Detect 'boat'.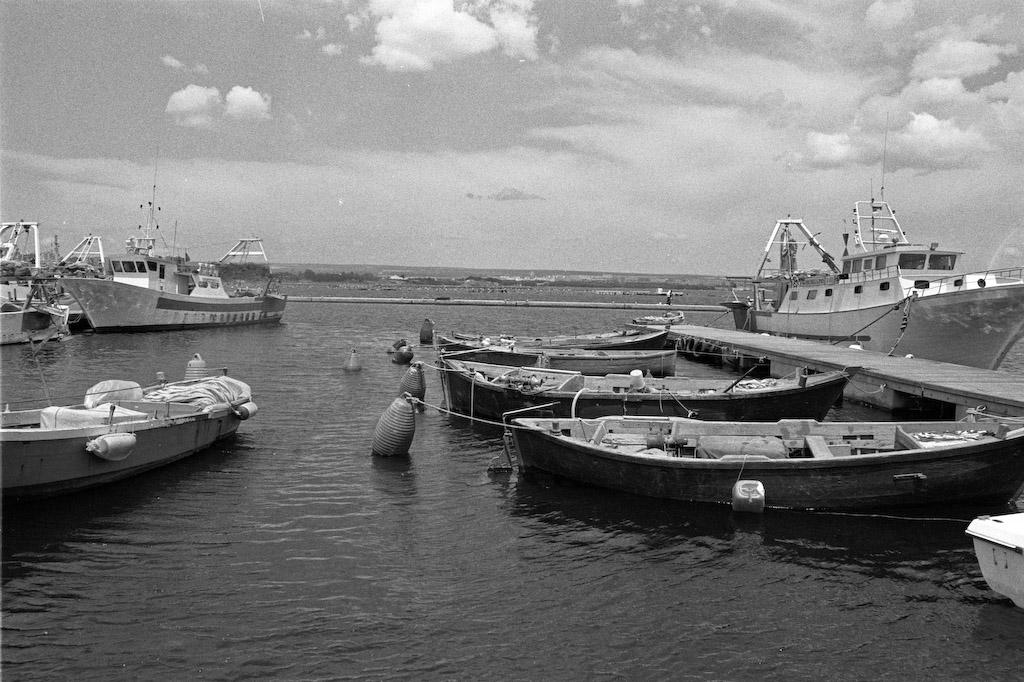
Detected at left=501, top=421, right=1023, bottom=505.
